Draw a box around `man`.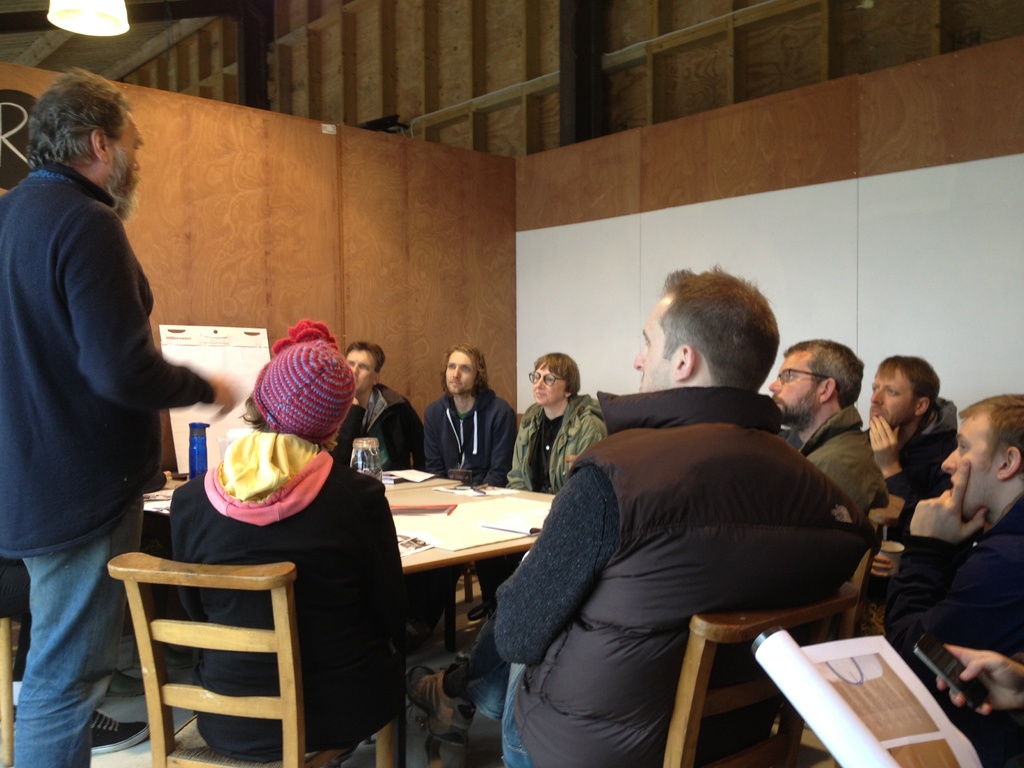
[329, 340, 426, 471].
